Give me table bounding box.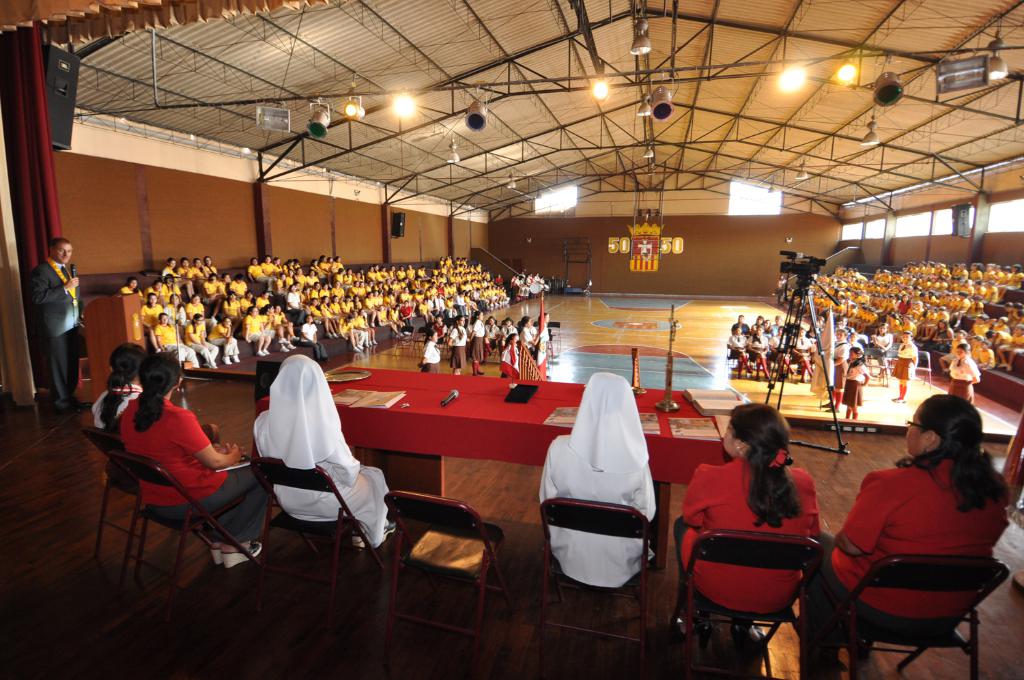
select_region(243, 338, 781, 591).
